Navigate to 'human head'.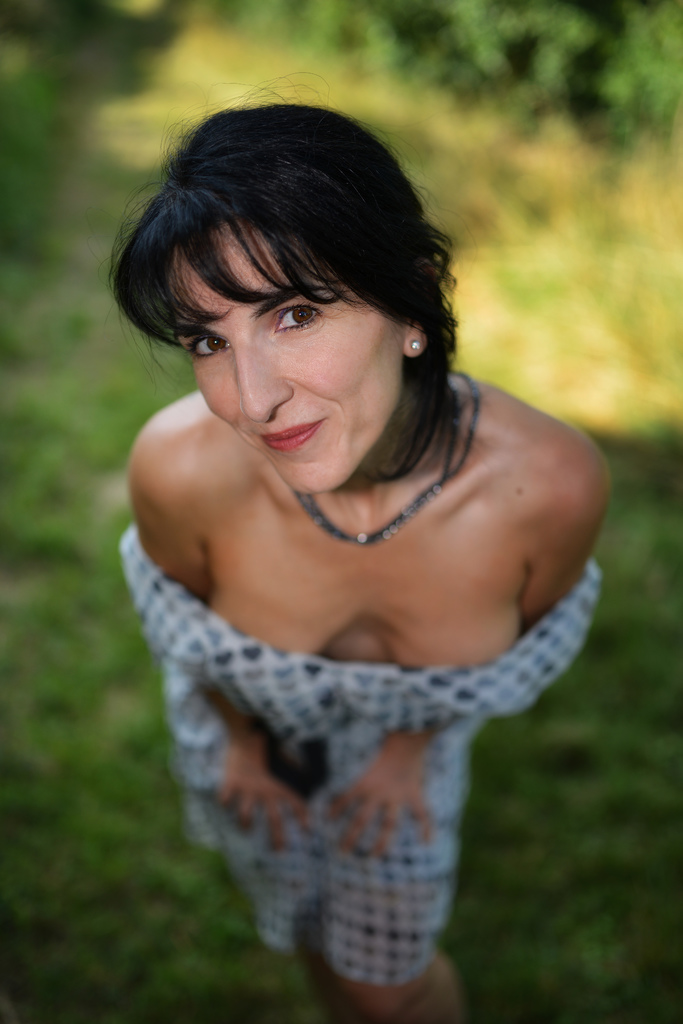
Navigation target: [x1=125, y1=87, x2=471, y2=466].
